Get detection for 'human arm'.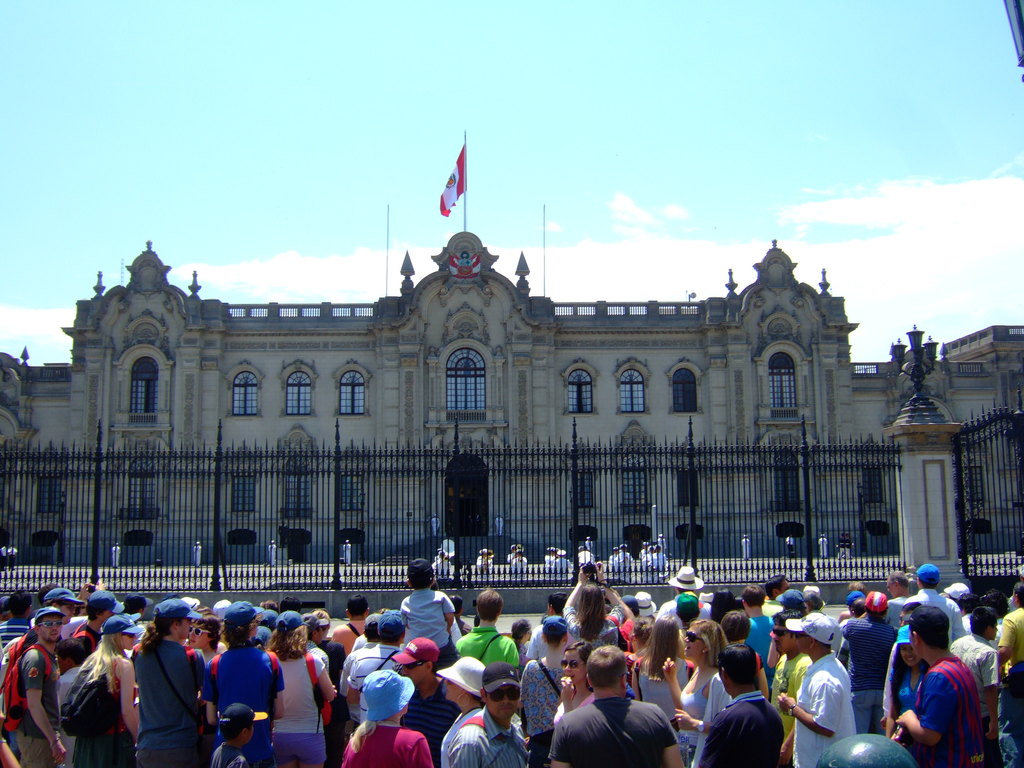
Detection: (left=337, top=644, right=345, bottom=674).
